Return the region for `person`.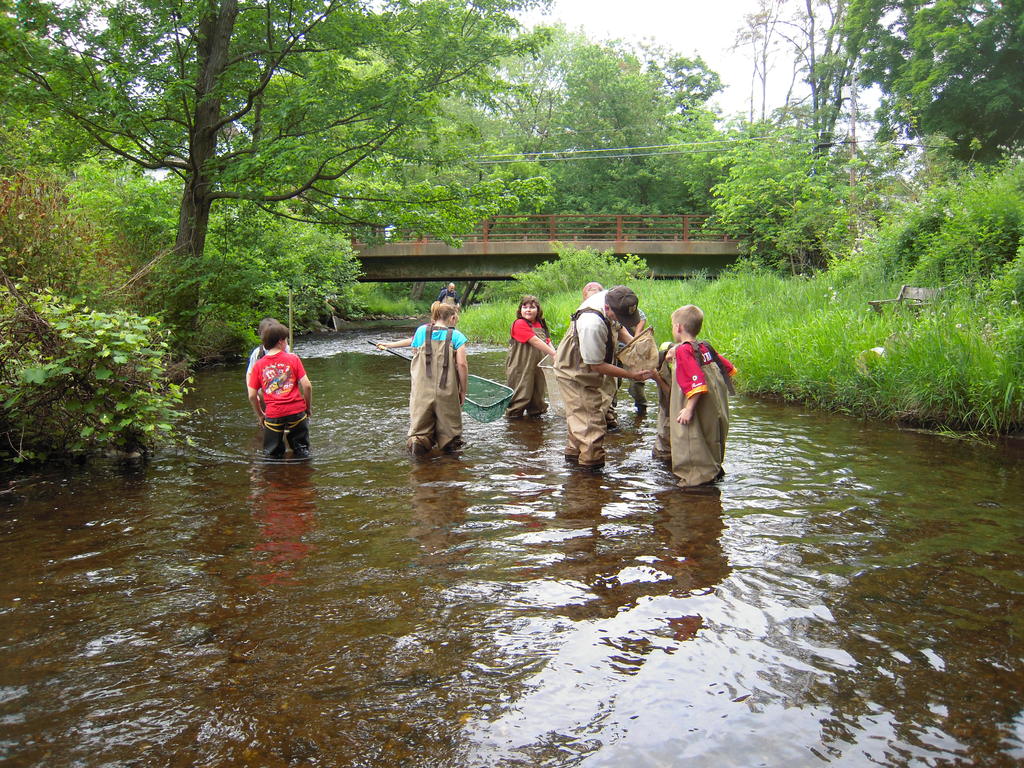
bbox=(662, 308, 731, 481).
